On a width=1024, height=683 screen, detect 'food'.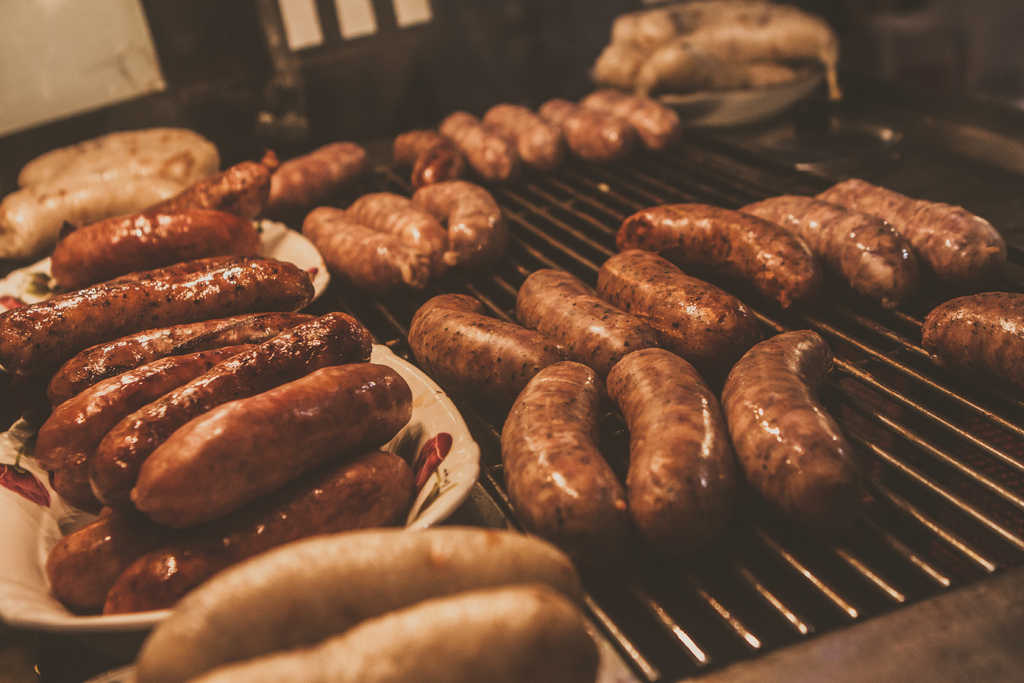
267/145/365/213.
